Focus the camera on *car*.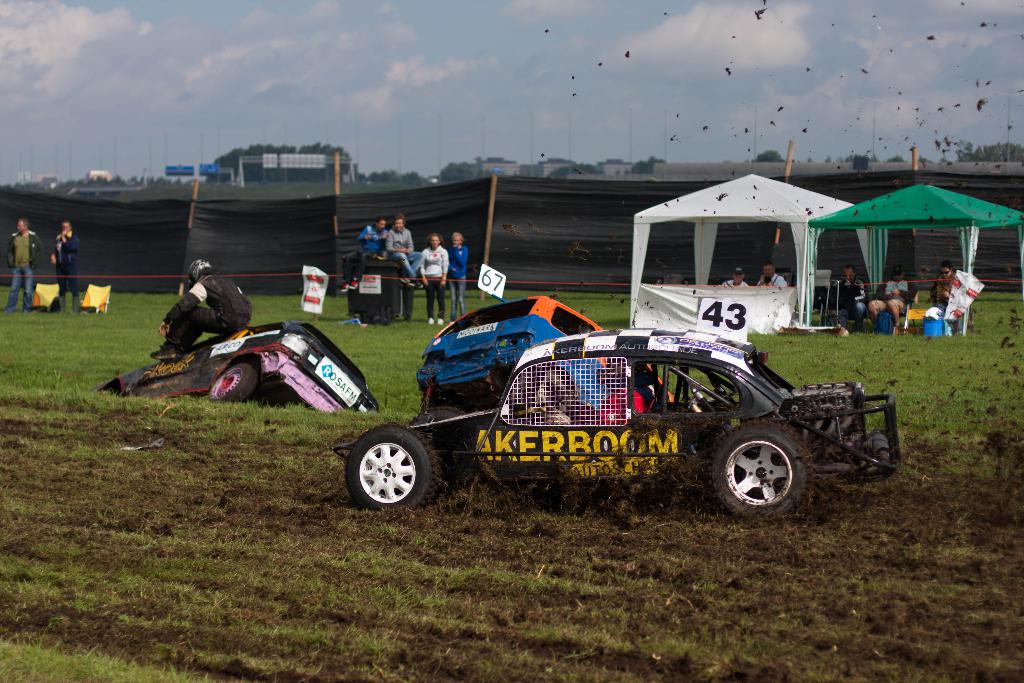
Focus region: [left=93, top=320, right=379, bottom=411].
